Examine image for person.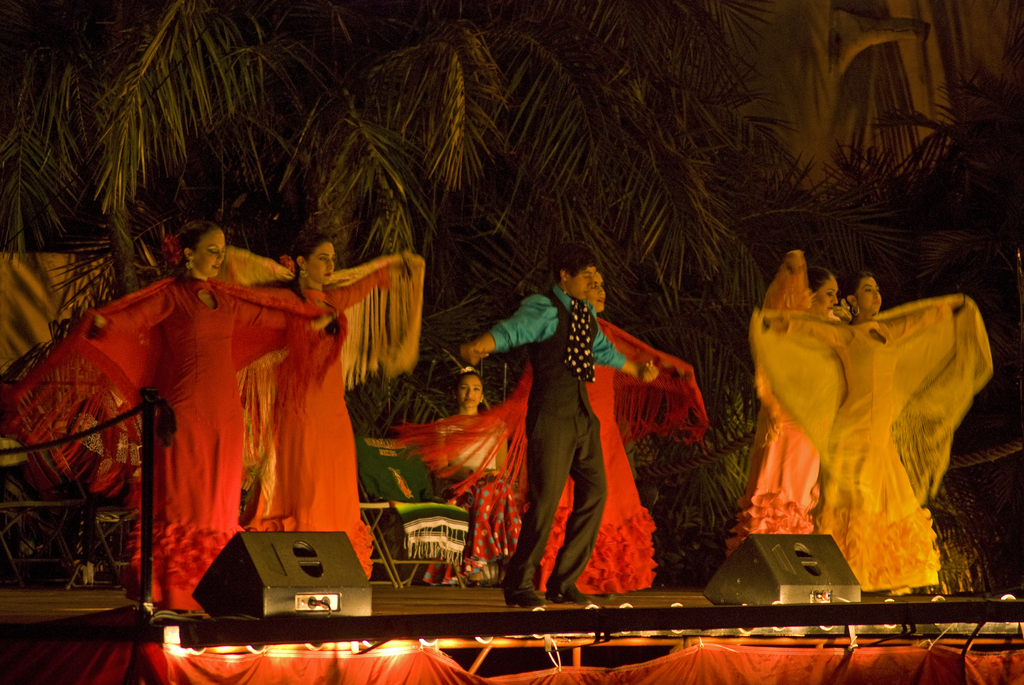
Examination result: detection(733, 253, 855, 565).
